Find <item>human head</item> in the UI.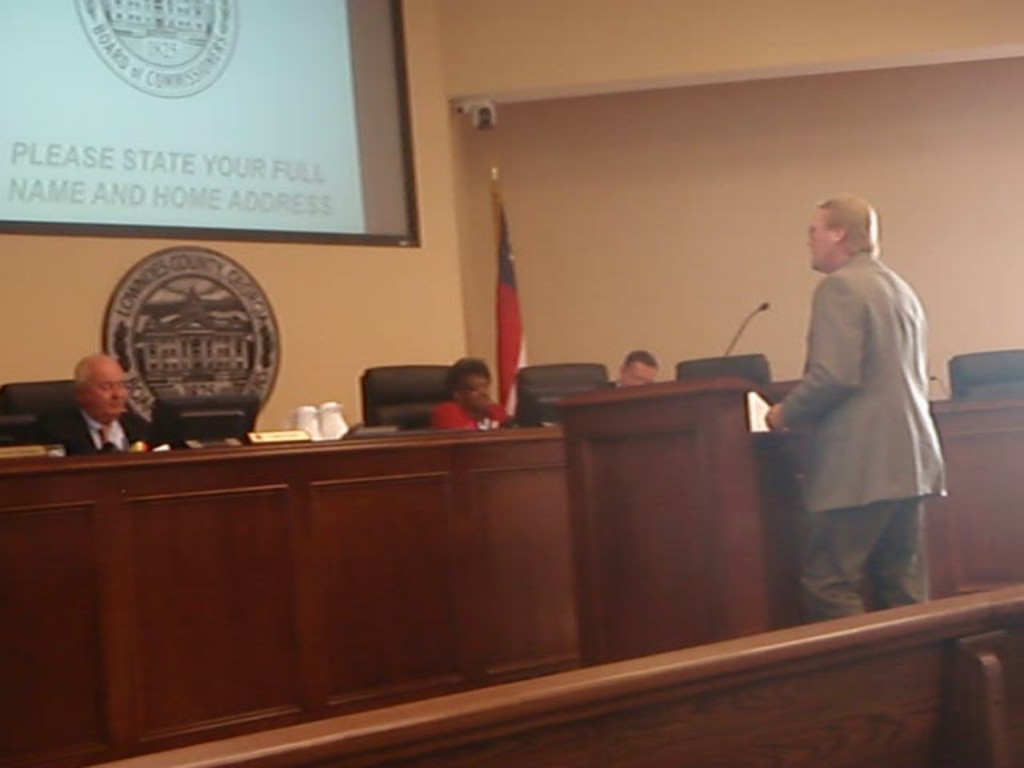
UI element at crop(438, 352, 494, 406).
